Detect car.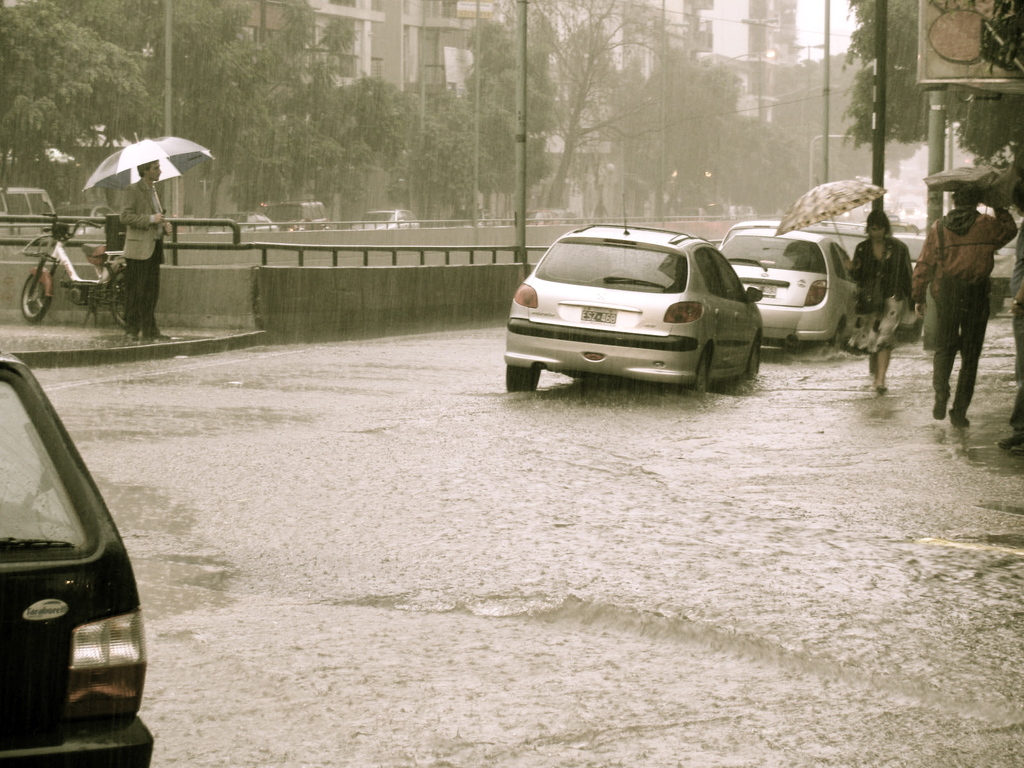
Detected at <box>498,218,773,397</box>.
